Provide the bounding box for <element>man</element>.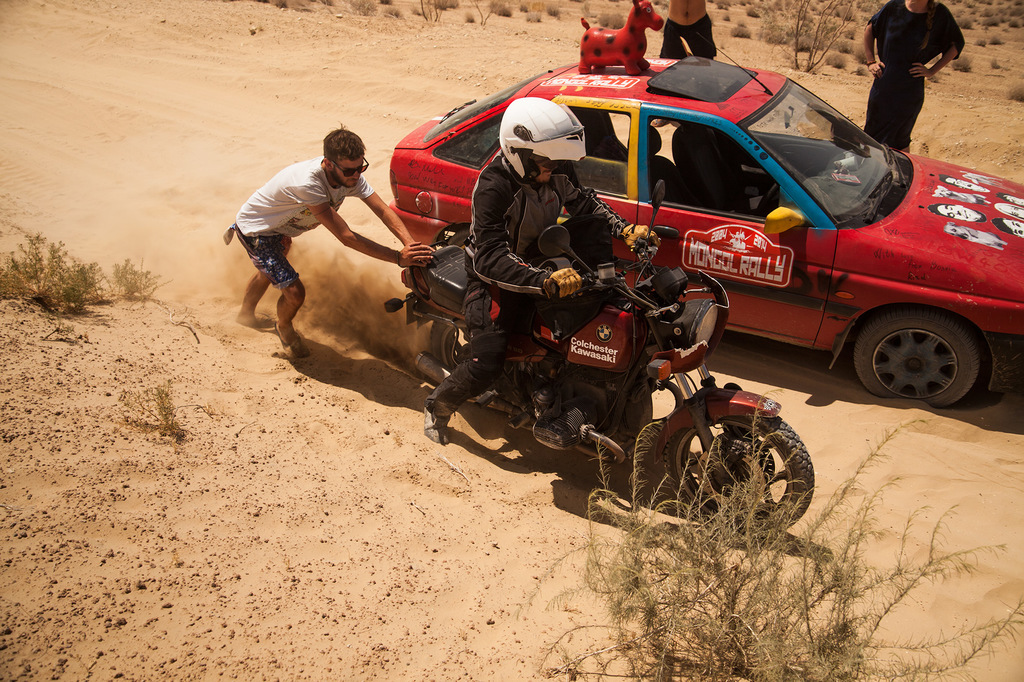
{"x1": 417, "y1": 96, "x2": 667, "y2": 452}.
